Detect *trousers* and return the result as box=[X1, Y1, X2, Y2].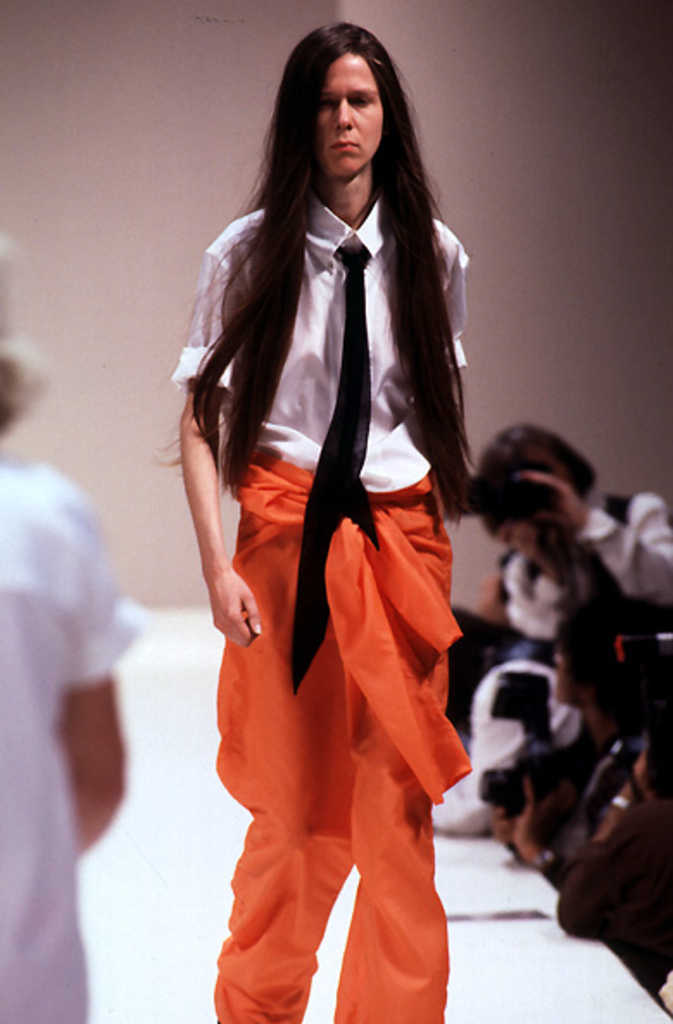
box=[217, 471, 471, 1022].
